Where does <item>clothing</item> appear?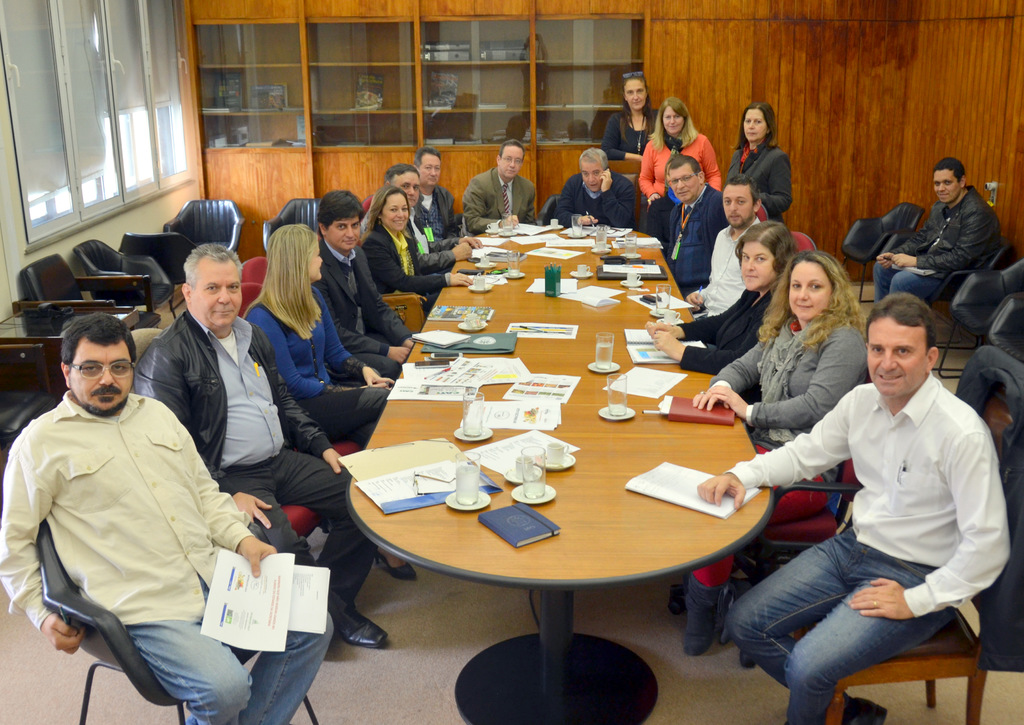
Appears at <box>724,370,1012,724</box>.
